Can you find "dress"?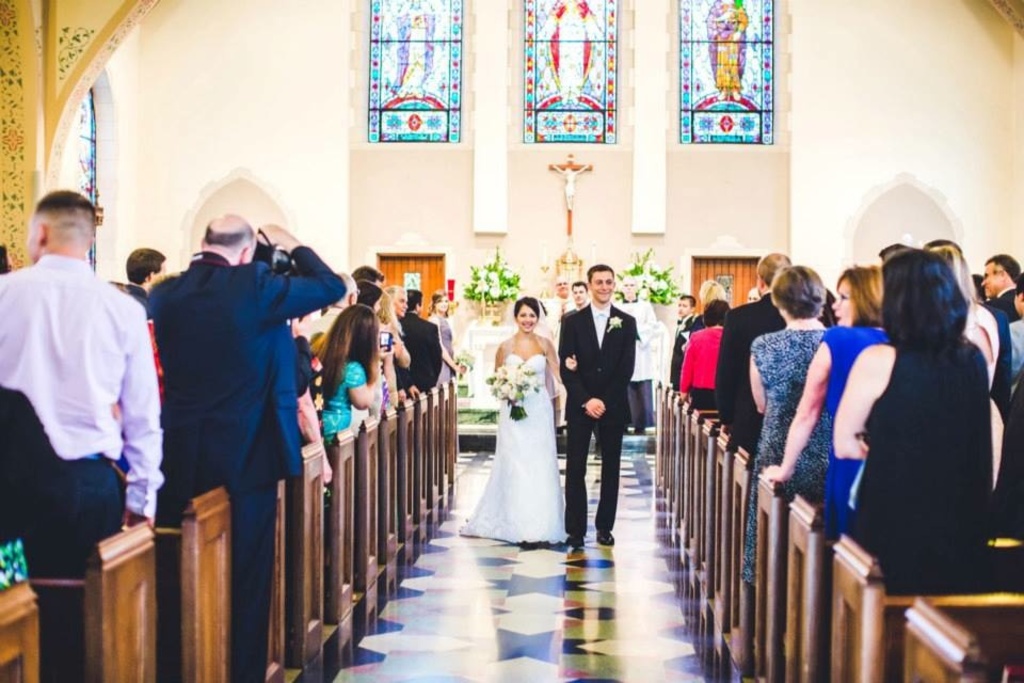
Yes, bounding box: <region>432, 314, 454, 384</region>.
